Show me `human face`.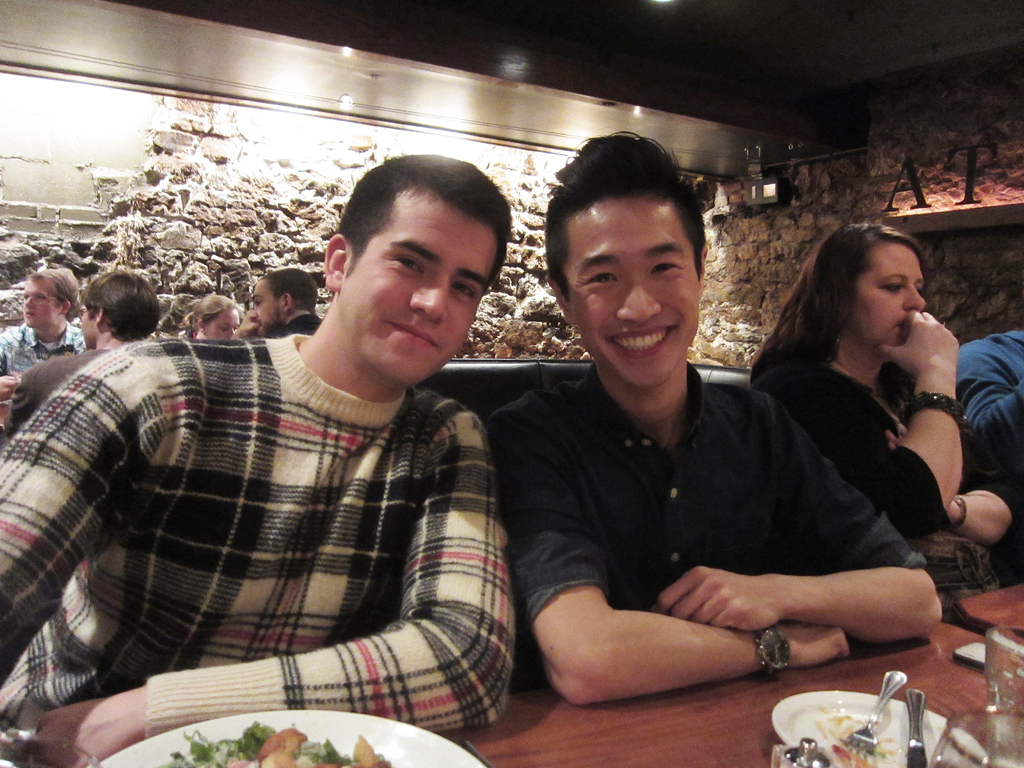
`human face` is here: 17 276 60 328.
